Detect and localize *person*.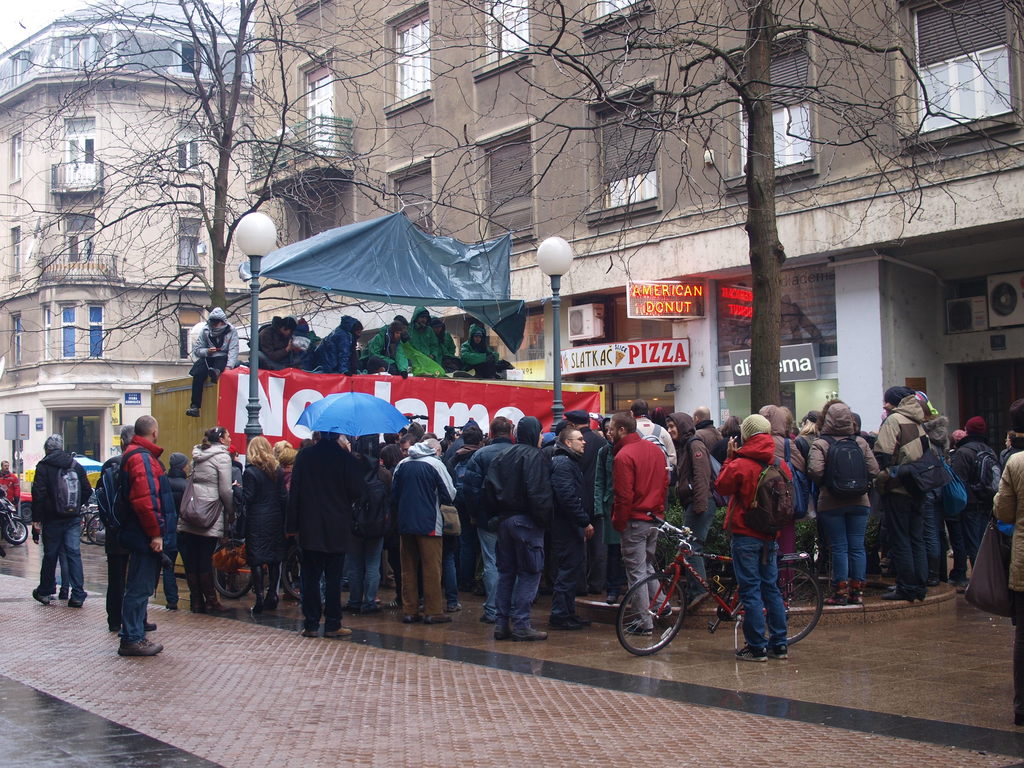
Localized at x1=355 y1=452 x2=406 y2=611.
